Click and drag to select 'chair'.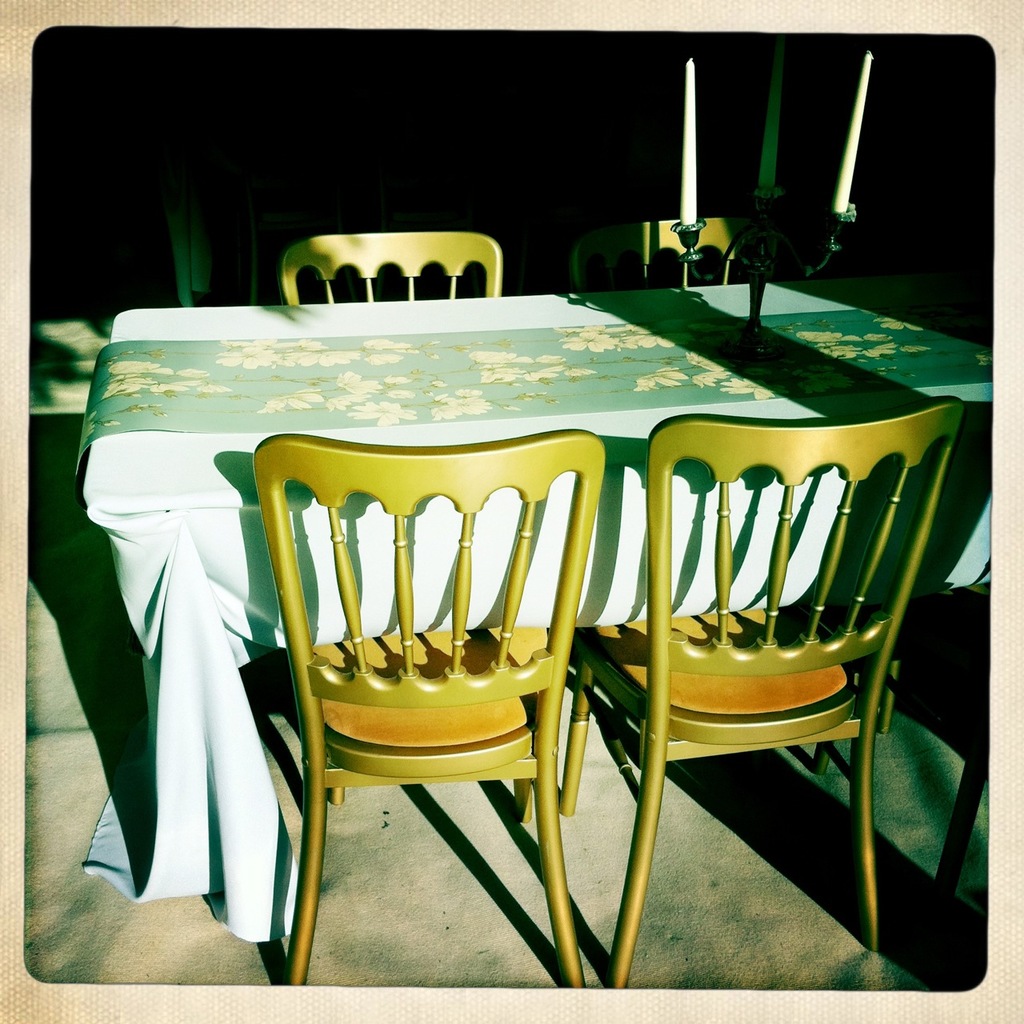
Selection: crop(576, 214, 762, 294).
